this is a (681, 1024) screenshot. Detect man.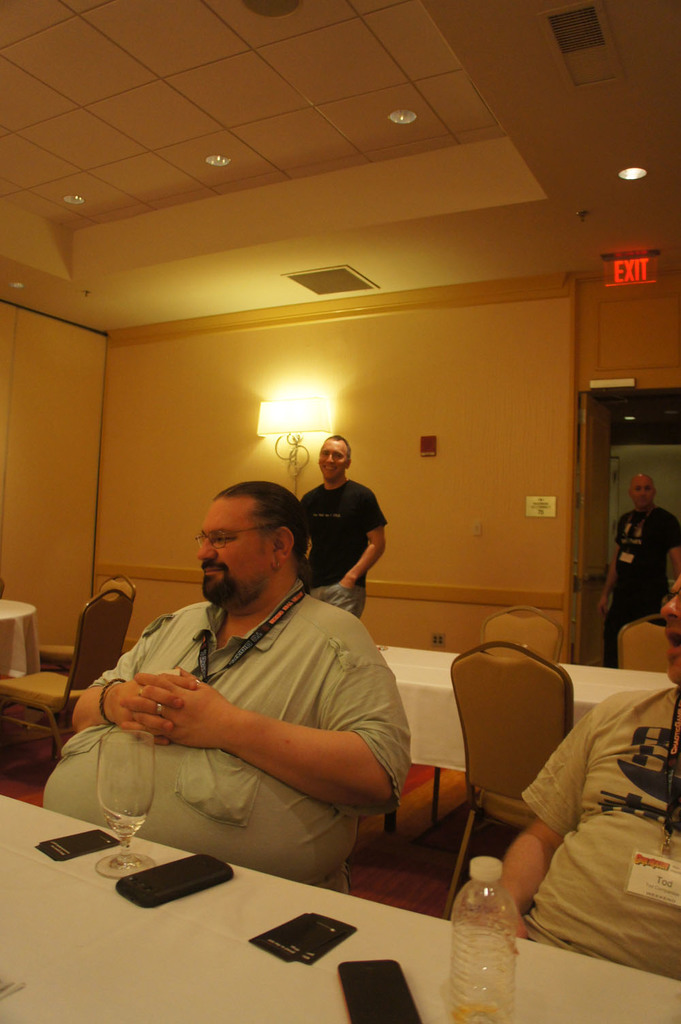
pyautogui.locateOnScreen(76, 474, 415, 871).
